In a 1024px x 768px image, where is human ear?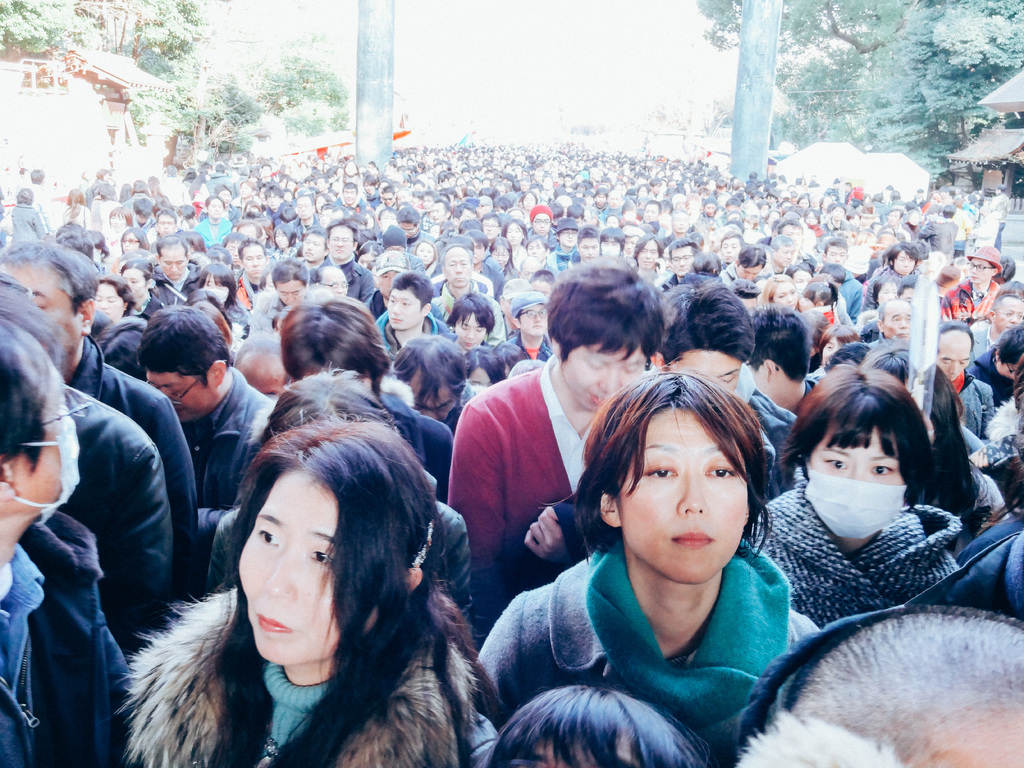
(598, 491, 620, 527).
